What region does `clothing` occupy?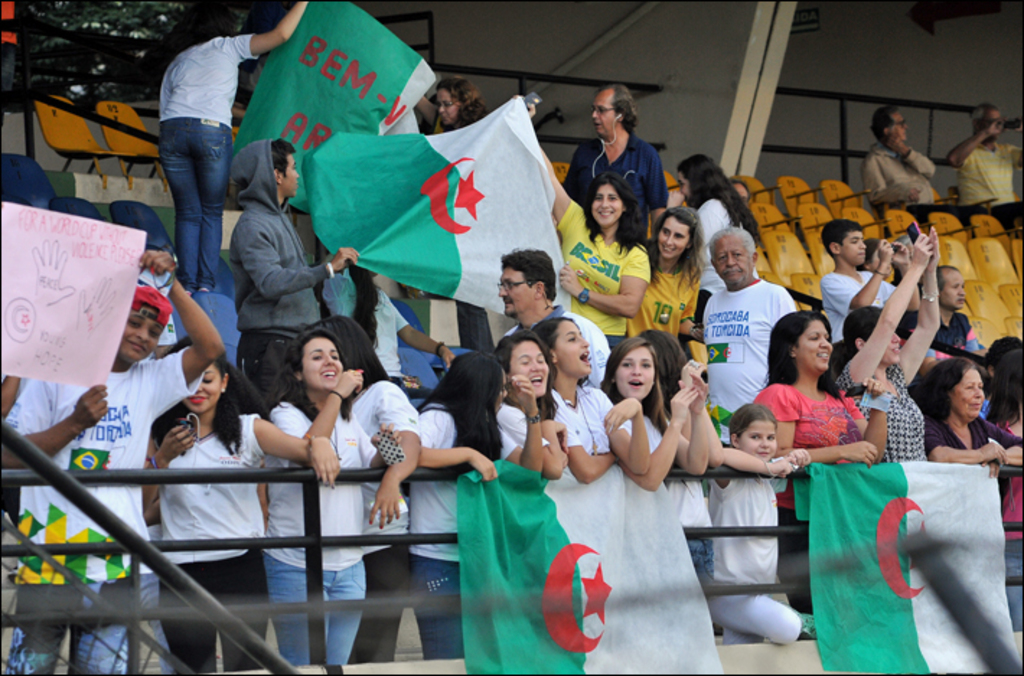
bbox(861, 148, 939, 205).
